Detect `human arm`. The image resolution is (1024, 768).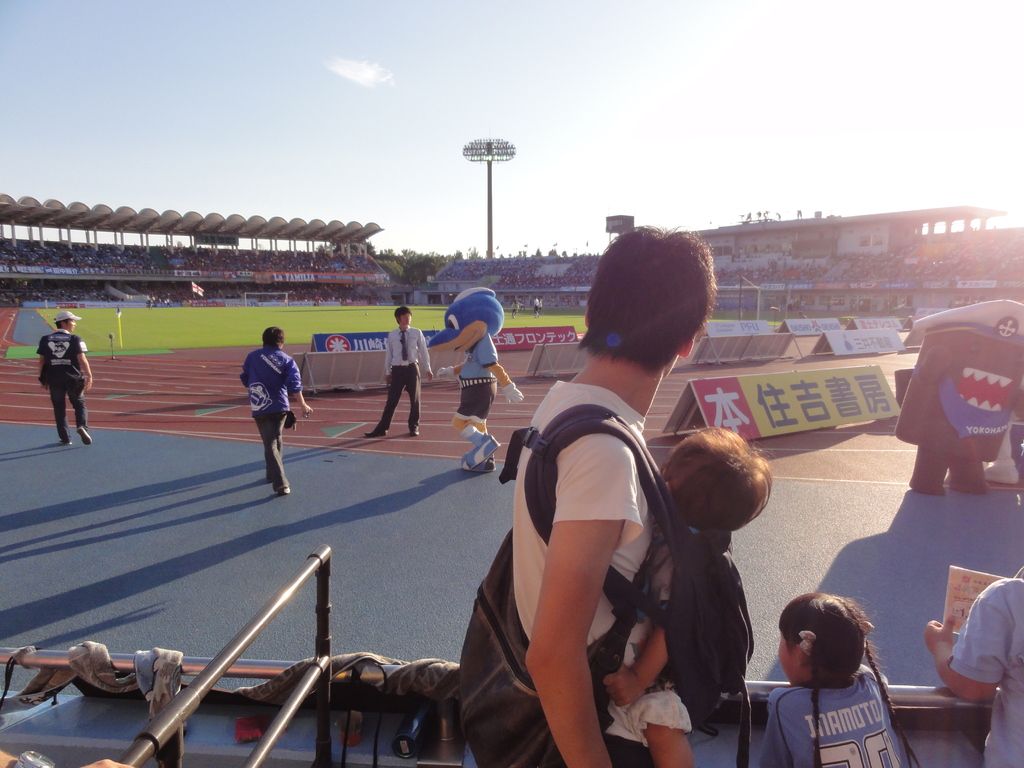
BBox(600, 615, 669, 710).
